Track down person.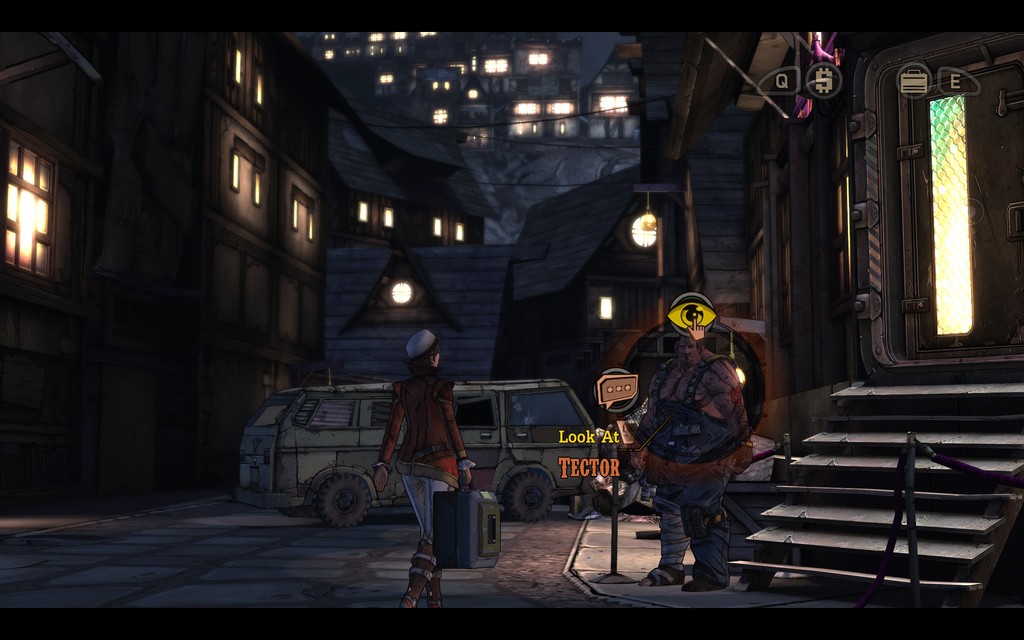
Tracked to box(643, 337, 753, 600).
